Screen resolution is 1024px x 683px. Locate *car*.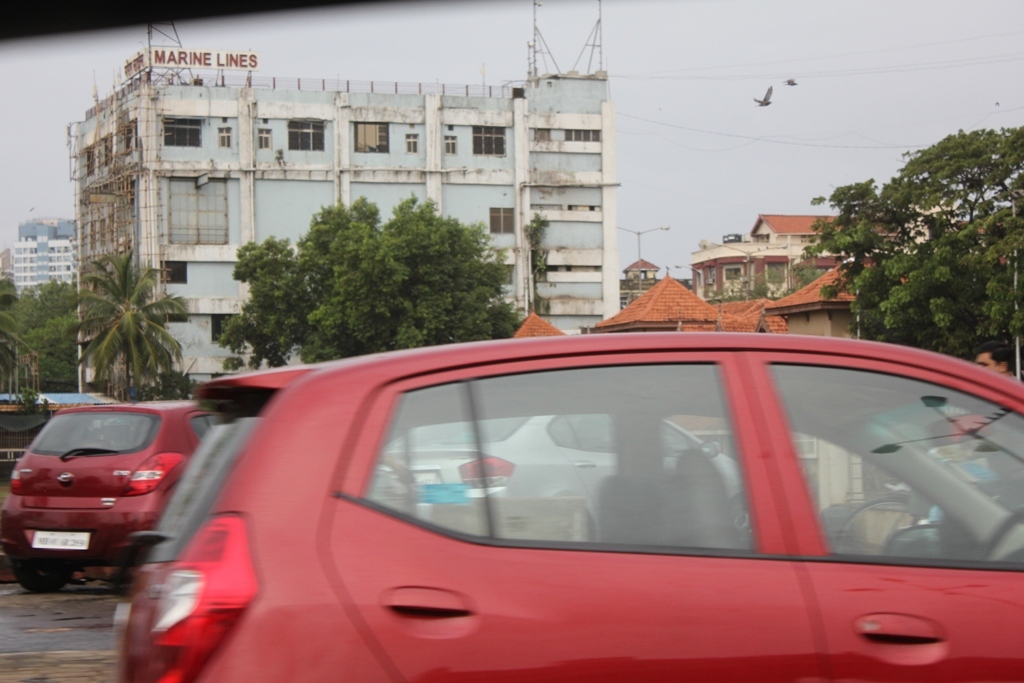
{"left": 114, "top": 334, "right": 1023, "bottom": 682}.
